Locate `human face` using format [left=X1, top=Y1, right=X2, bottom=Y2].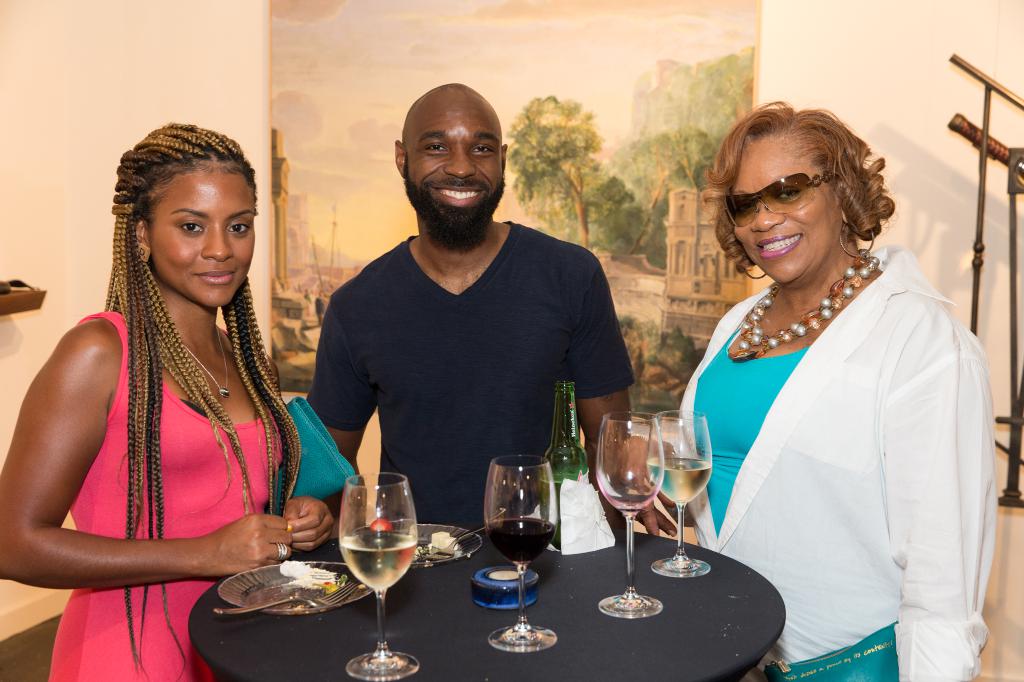
[left=723, top=132, right=842, bottom=285].
